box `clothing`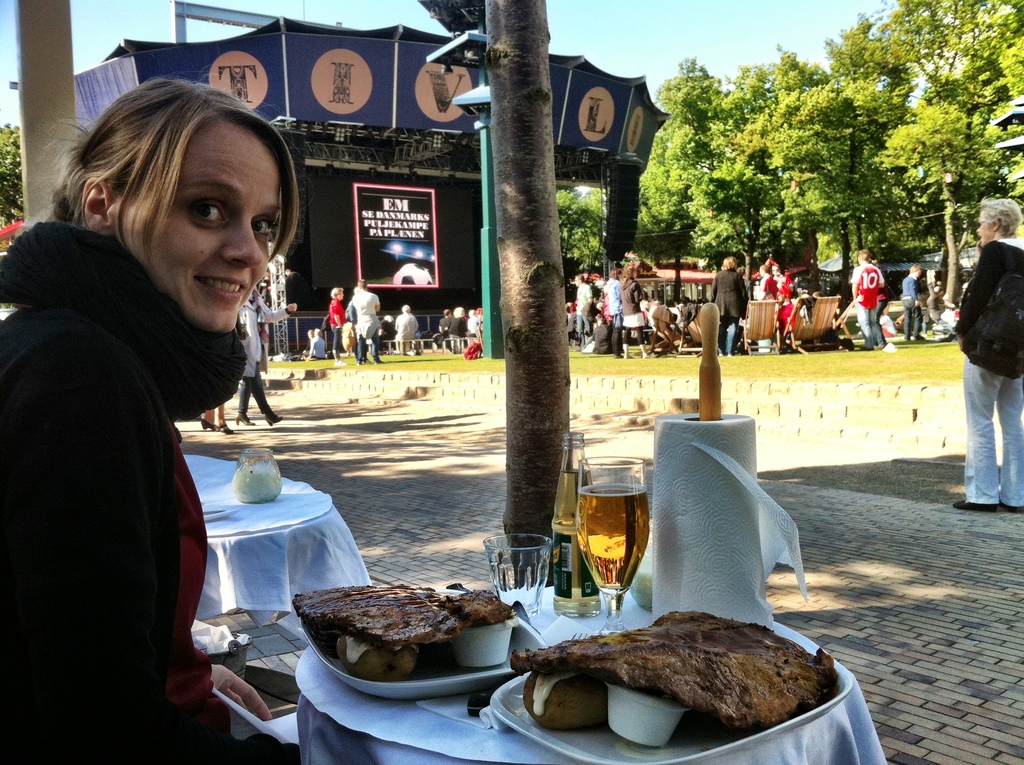
[13, 156, 248, 755]
